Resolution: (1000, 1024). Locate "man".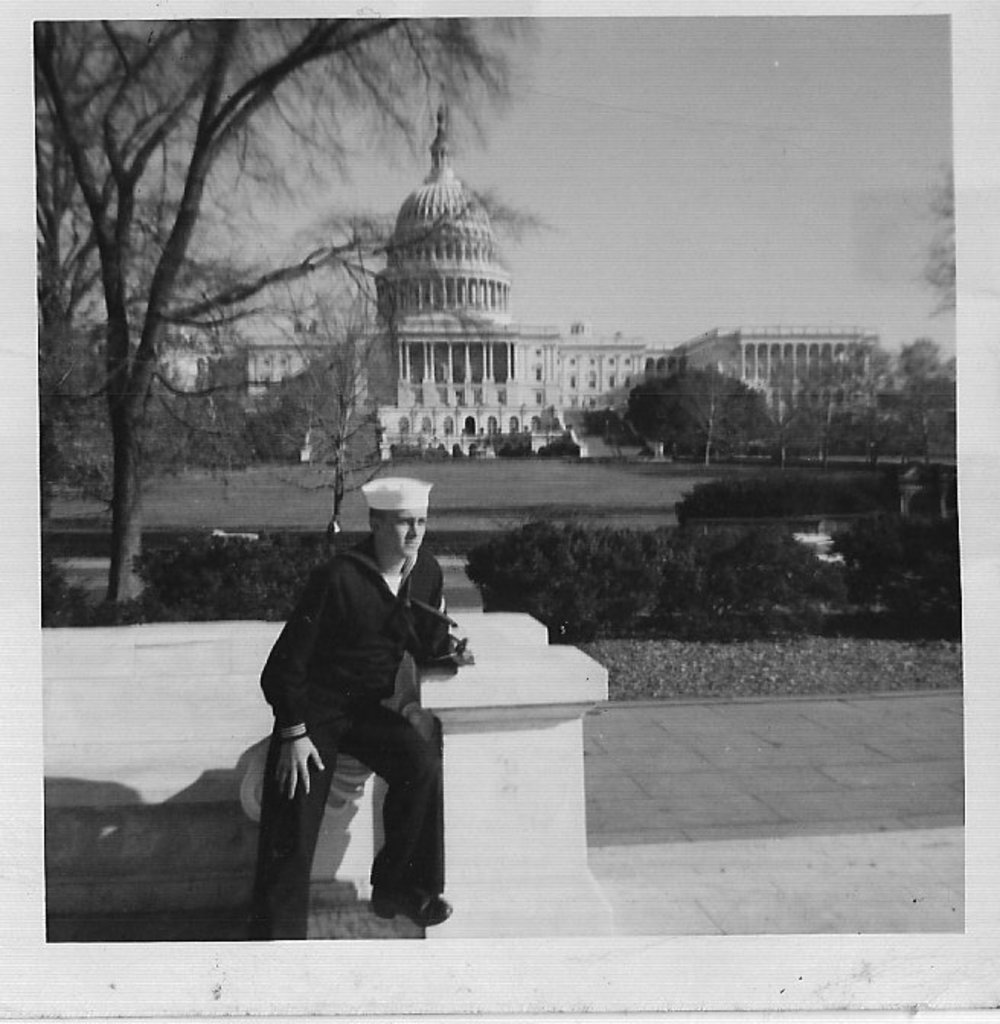
box(259, 478, 474, 942).
